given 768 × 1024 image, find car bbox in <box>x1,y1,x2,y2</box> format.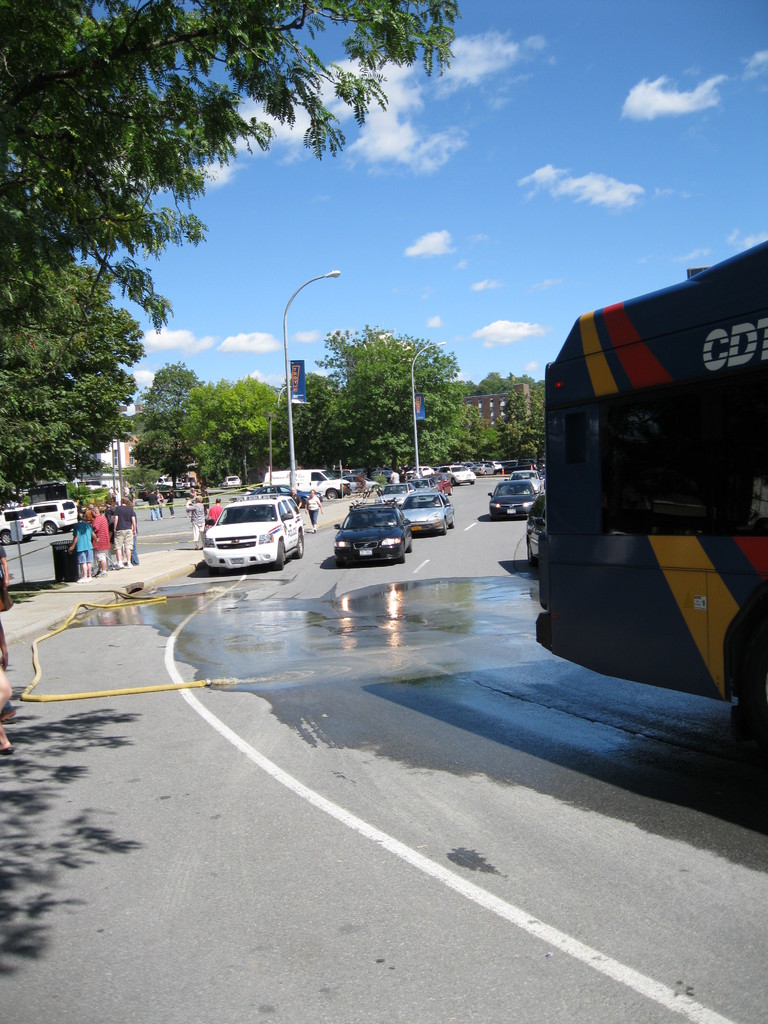
<box>28,502,77,534</box>.
